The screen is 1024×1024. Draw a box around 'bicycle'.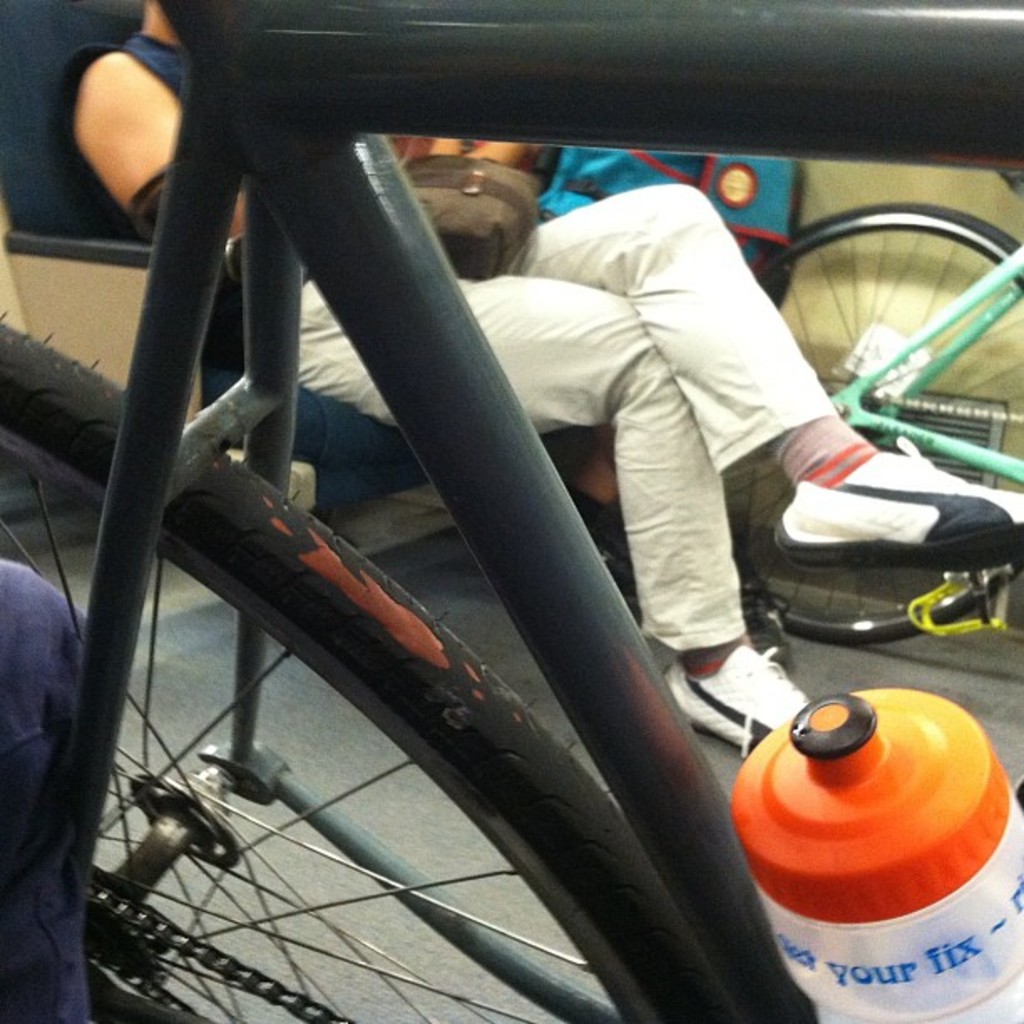
detection(0, 0, 1023, 980).
